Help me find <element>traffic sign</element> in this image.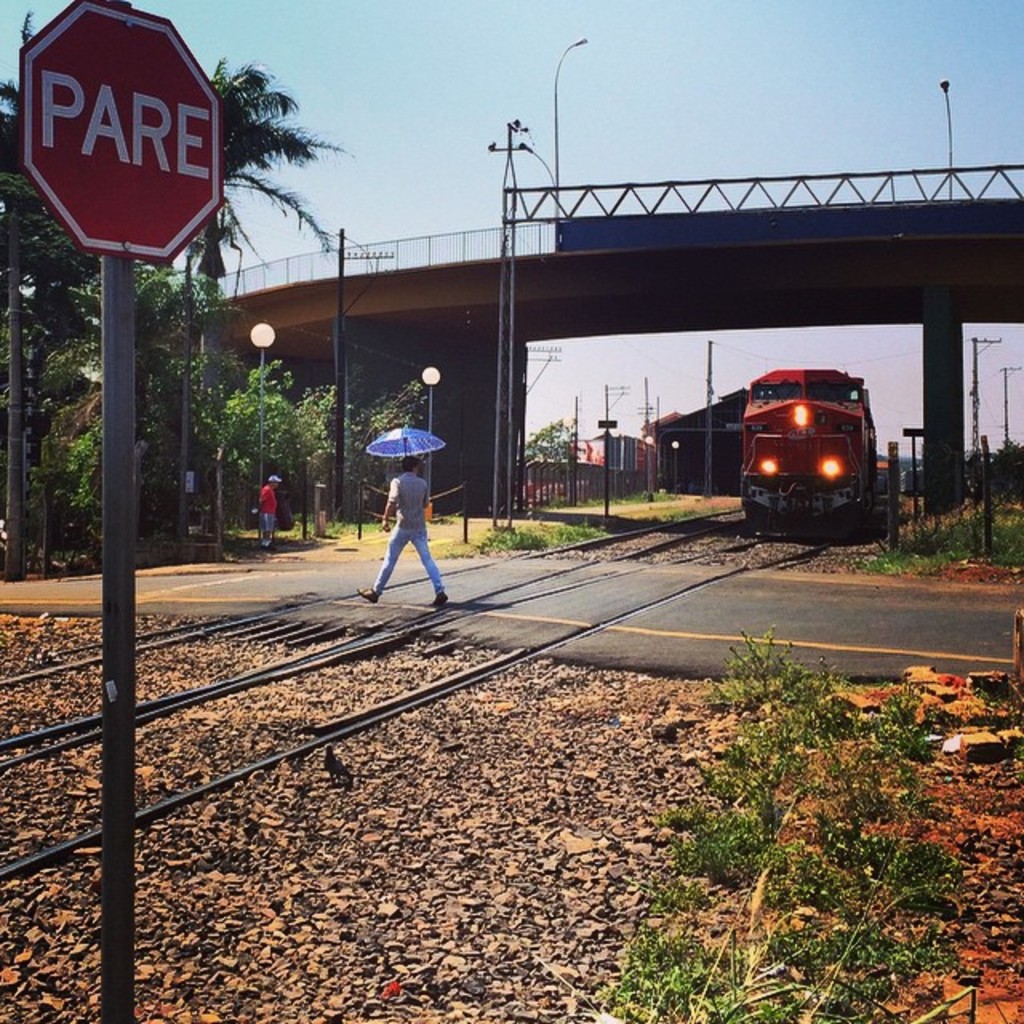
Found it: (left=19, top=0, right=216, bottom=272).
